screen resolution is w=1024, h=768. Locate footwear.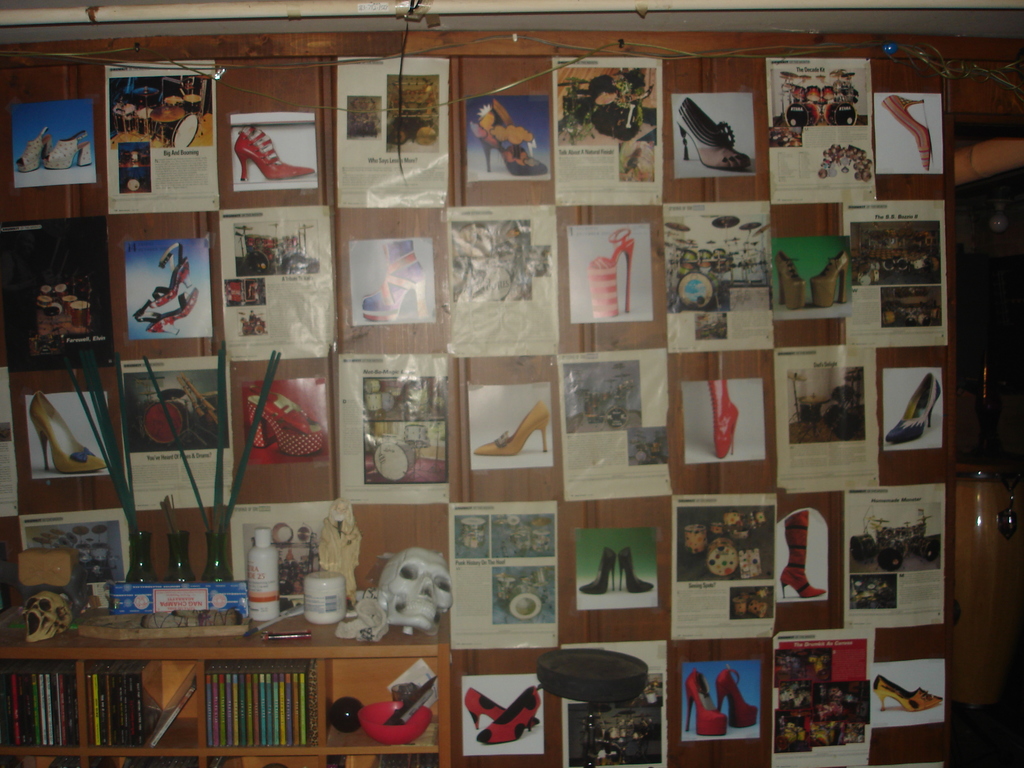
[713, 669, 755, 726].
